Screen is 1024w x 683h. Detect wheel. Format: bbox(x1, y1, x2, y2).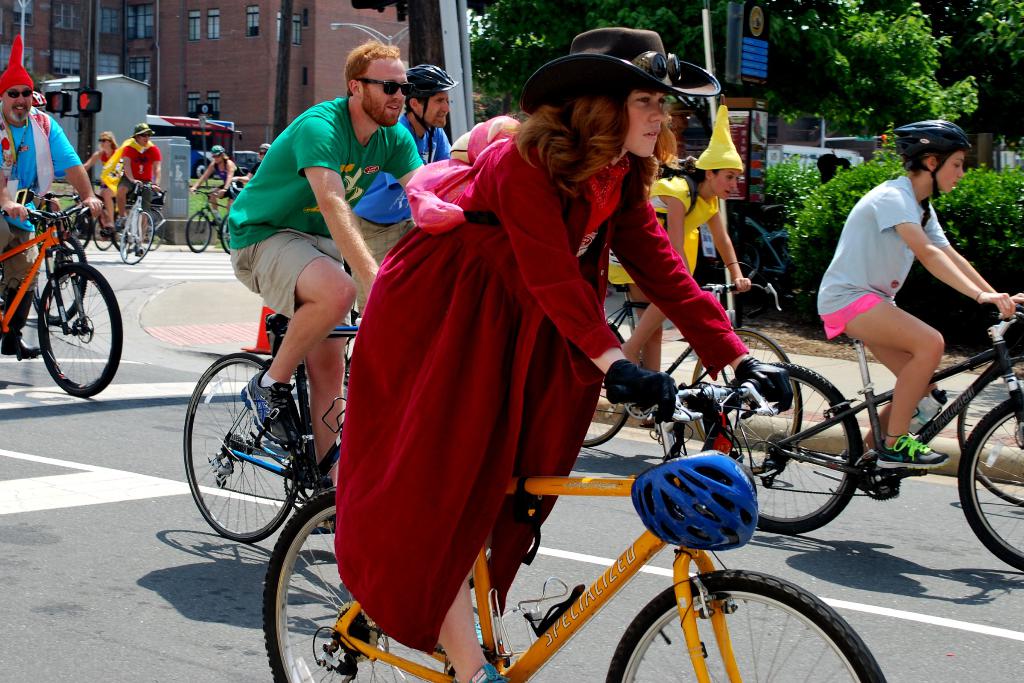
bbox(605, 567, 887, 682).
